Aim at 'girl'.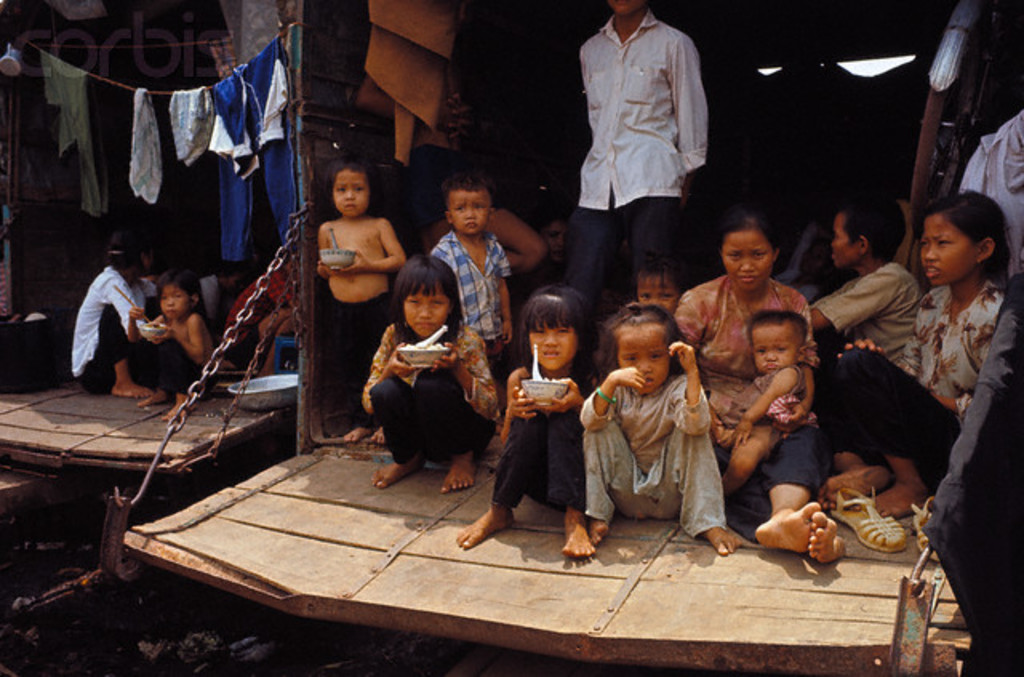
Aimed at (130, 275, 219, 419).
